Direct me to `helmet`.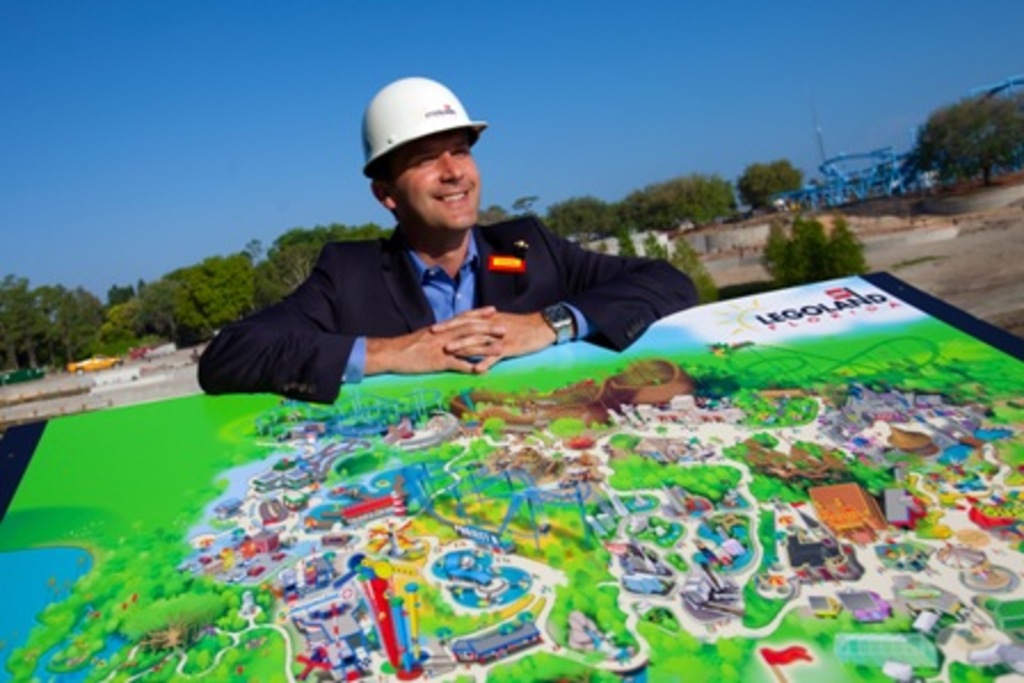
Direction: <region>357, 78, 485, 169</region>.
